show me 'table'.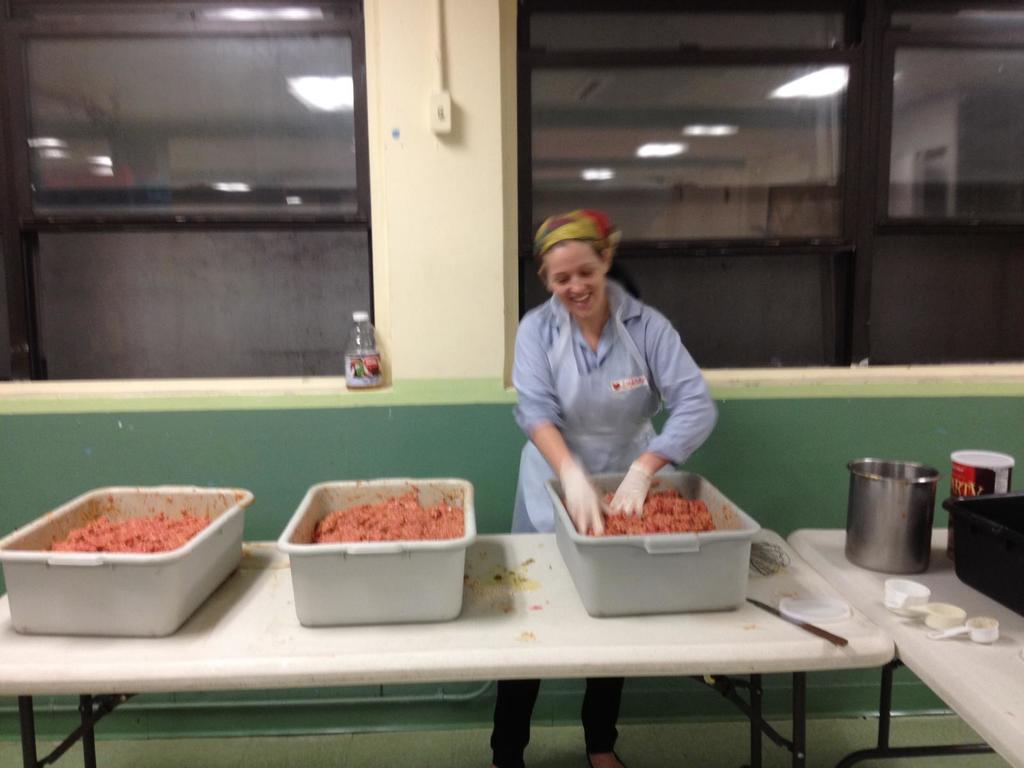
'table' is here: (797,515,1023,767).
